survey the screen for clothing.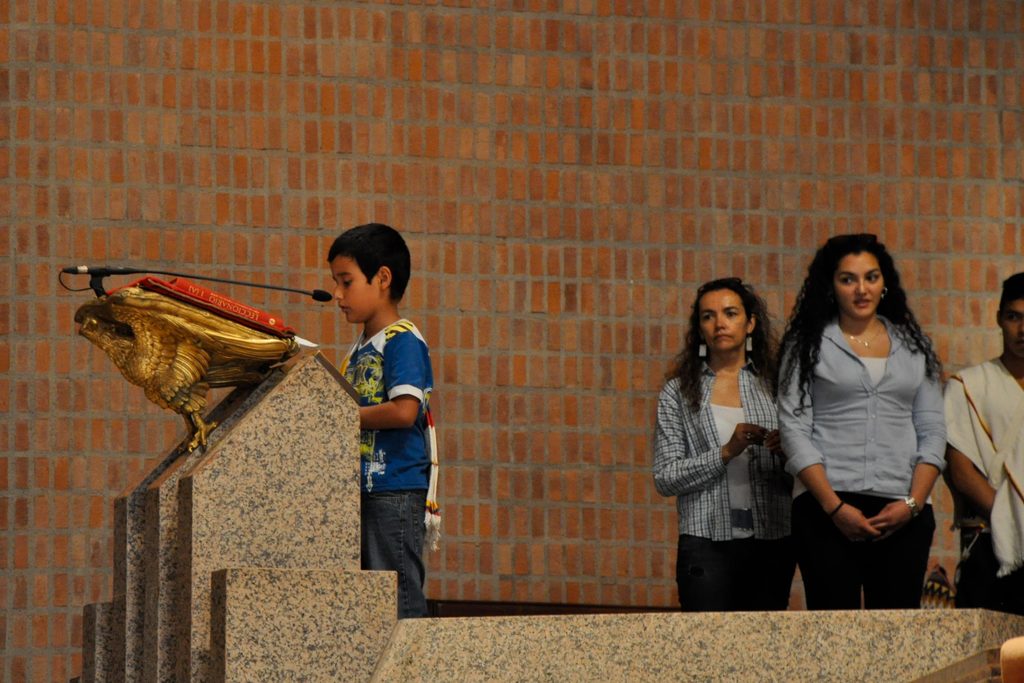
Survey found: region(667, 349, 797, 614).
